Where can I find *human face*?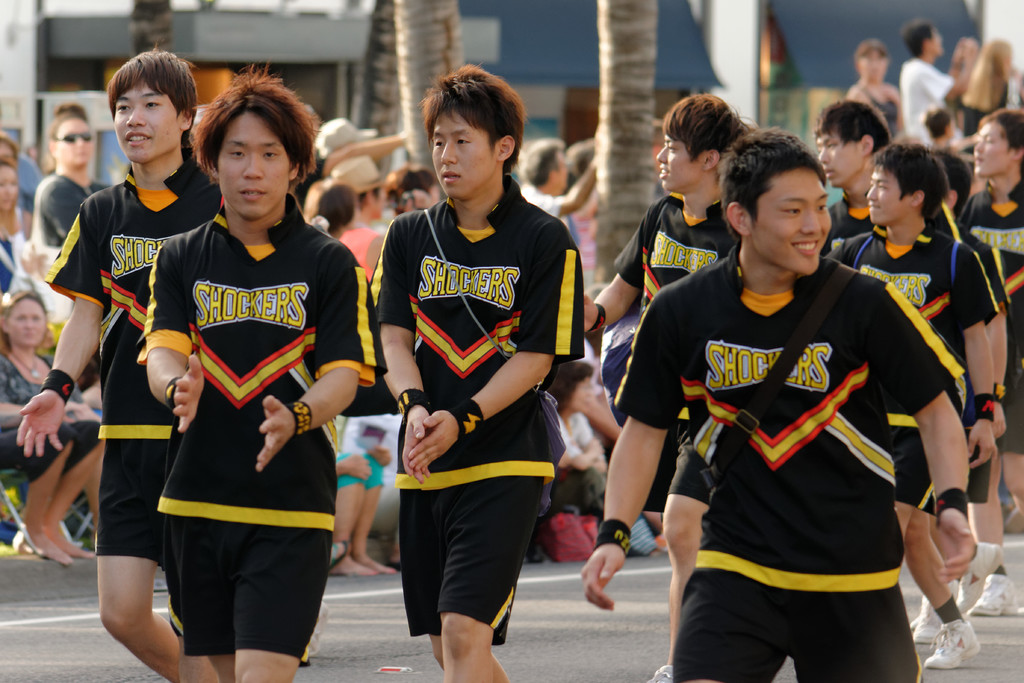
You can find it at box=[973, 120, 1017, 177].
